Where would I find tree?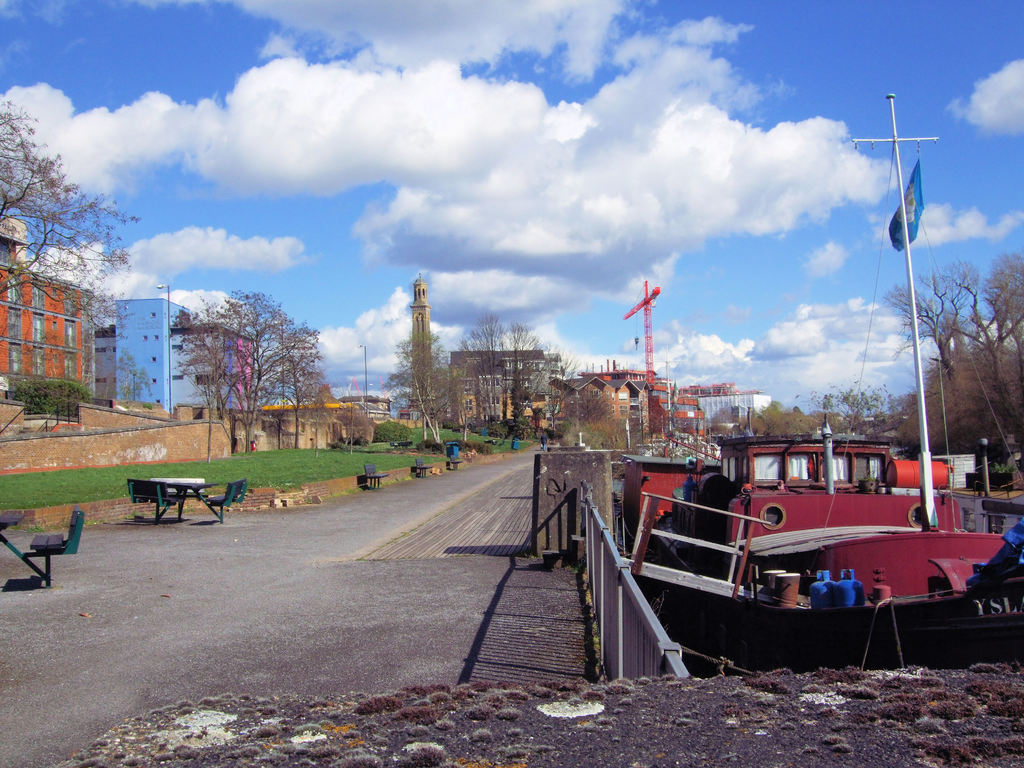
At <region>810, 380, 891, 445</region>.
